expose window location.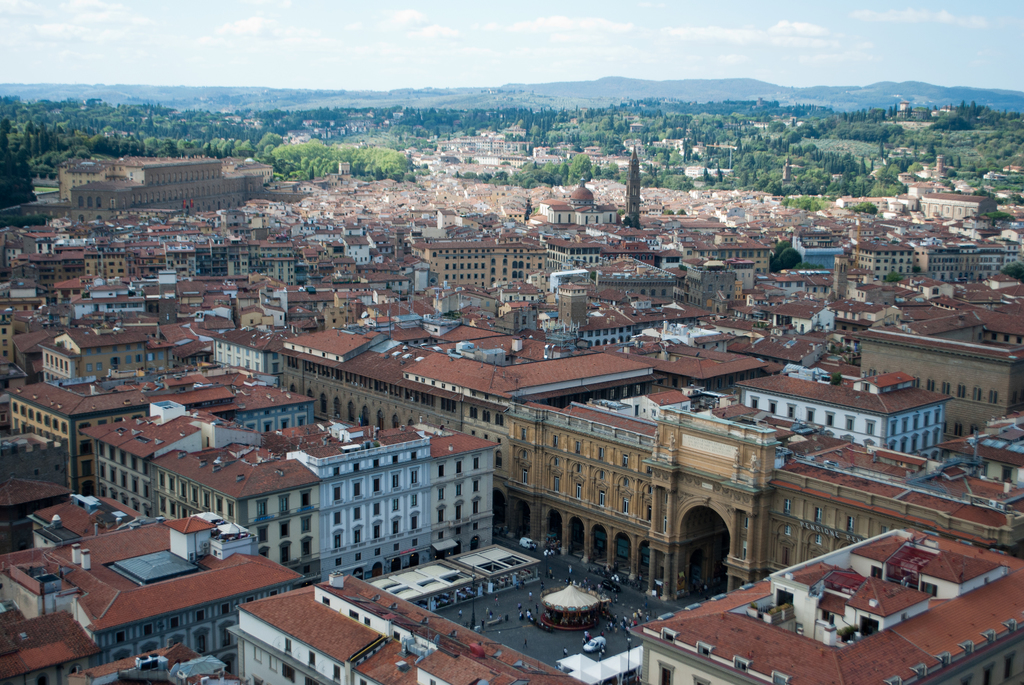
Exposed at left=304, top=493, right=309, bottom=506.
